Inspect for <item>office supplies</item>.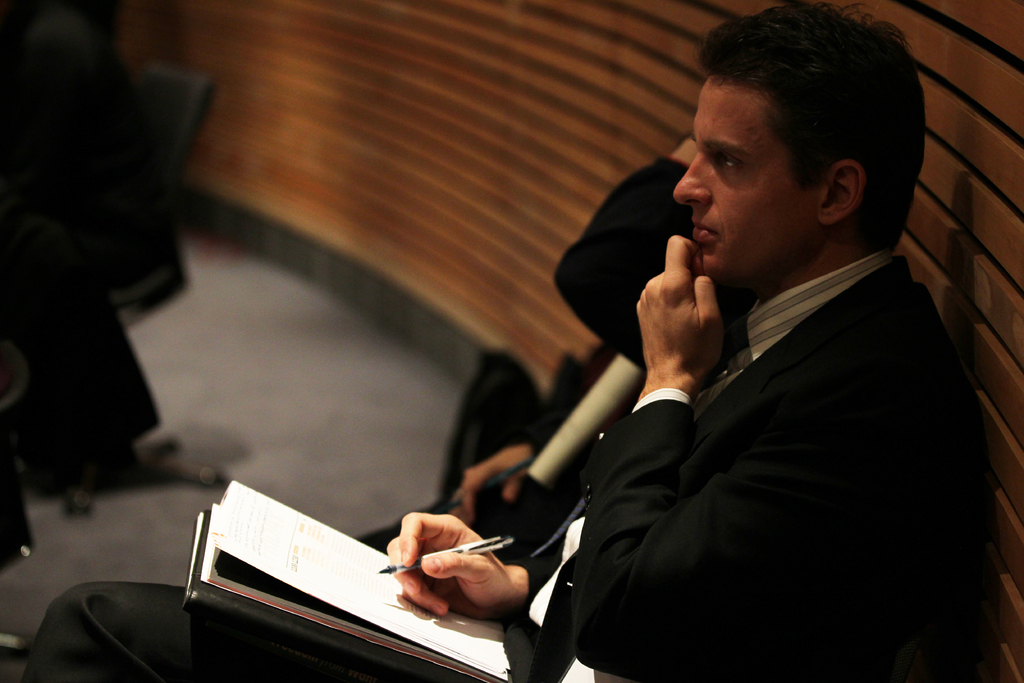
Inspection: region(202, 511, 494, 648).
